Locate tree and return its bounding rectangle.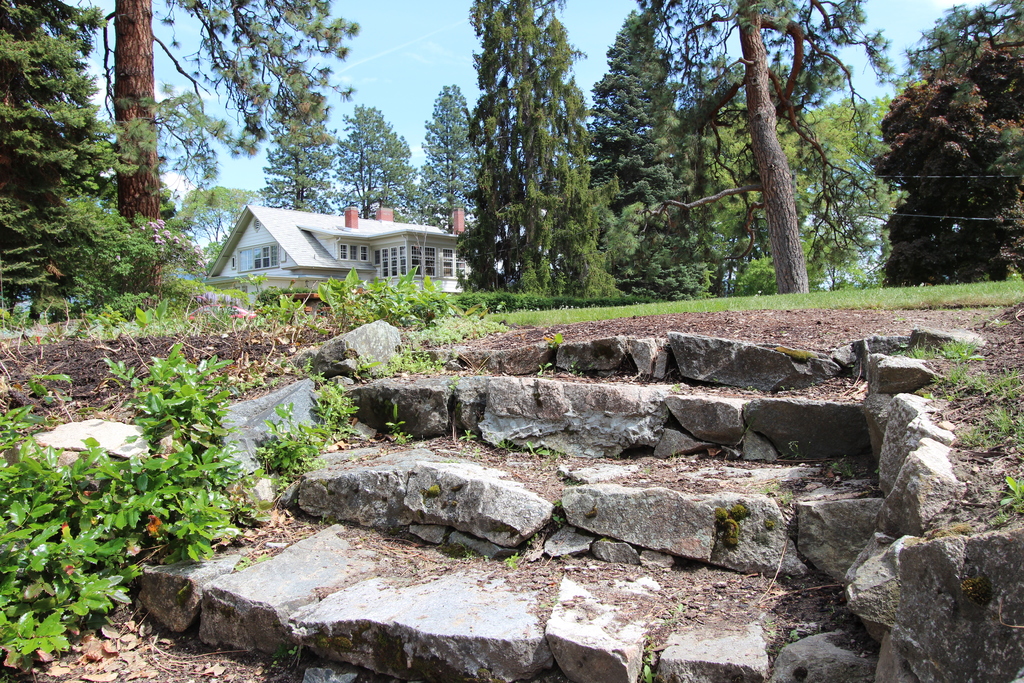
left=332, top=99, right=417, bottom=226.
